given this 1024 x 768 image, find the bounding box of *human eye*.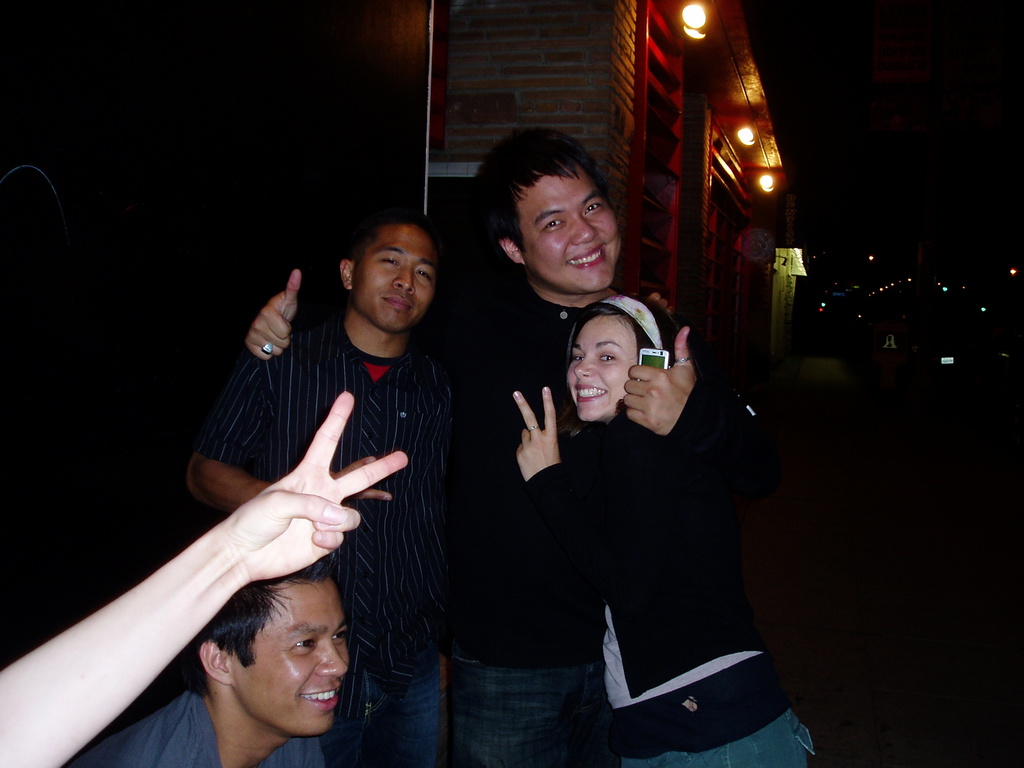
detection(596, 348, 618, 365).
